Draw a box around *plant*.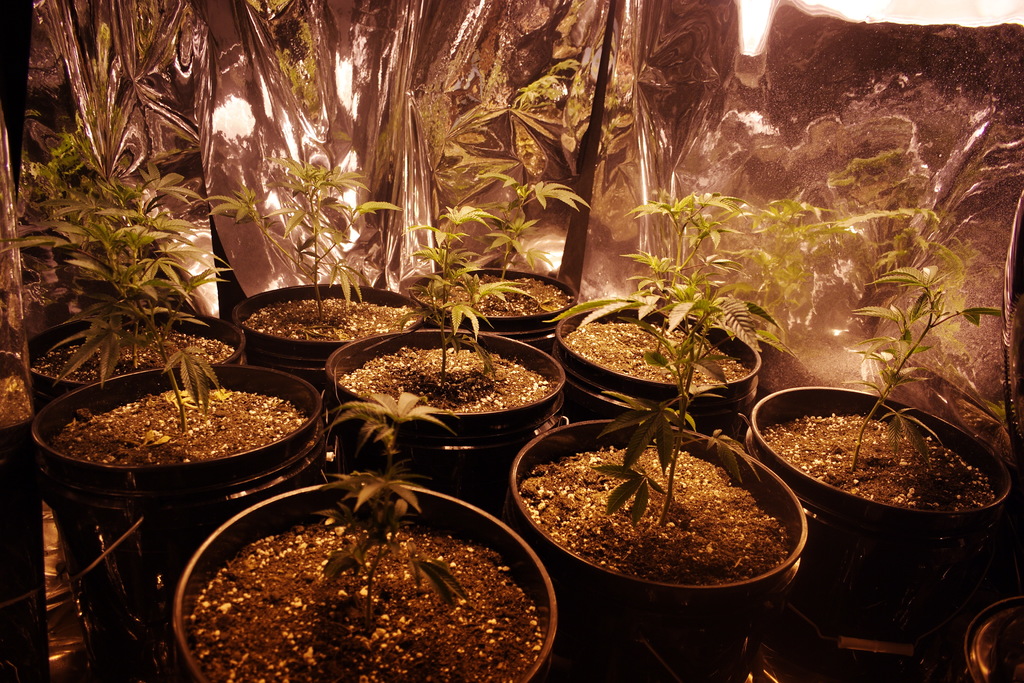
pyautogui.locateOnScreen(834, 266, 1001, 475).
